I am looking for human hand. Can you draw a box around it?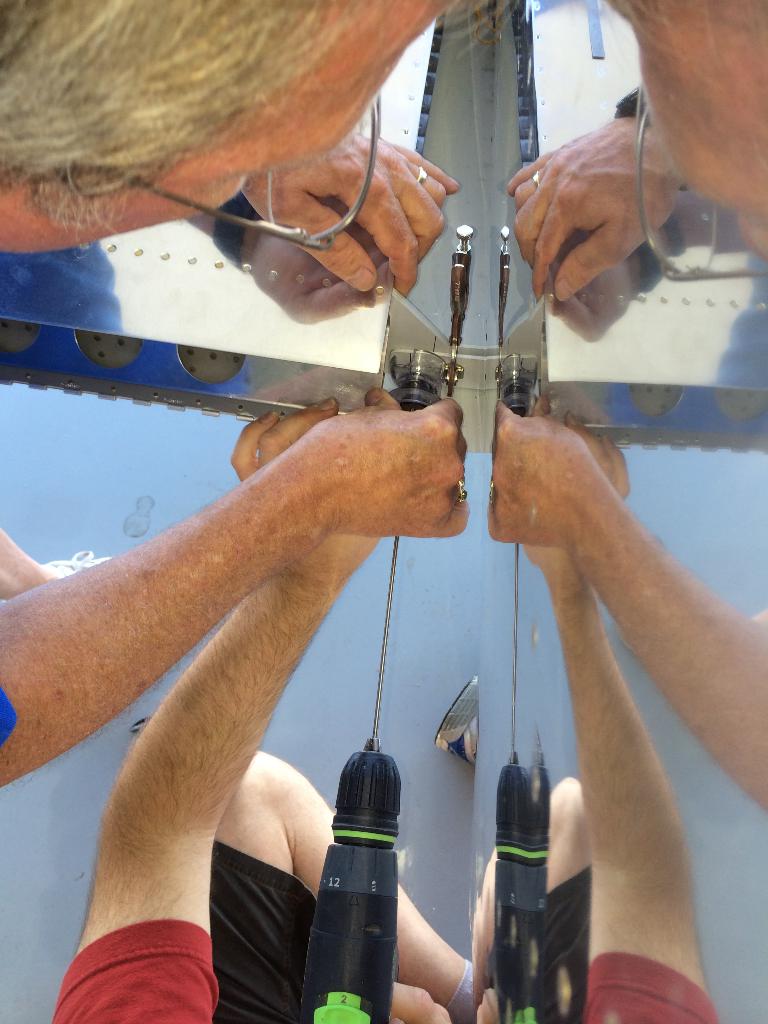
Sure, the bounding box is x1=242, y1=130, x2=459, y2=300.
